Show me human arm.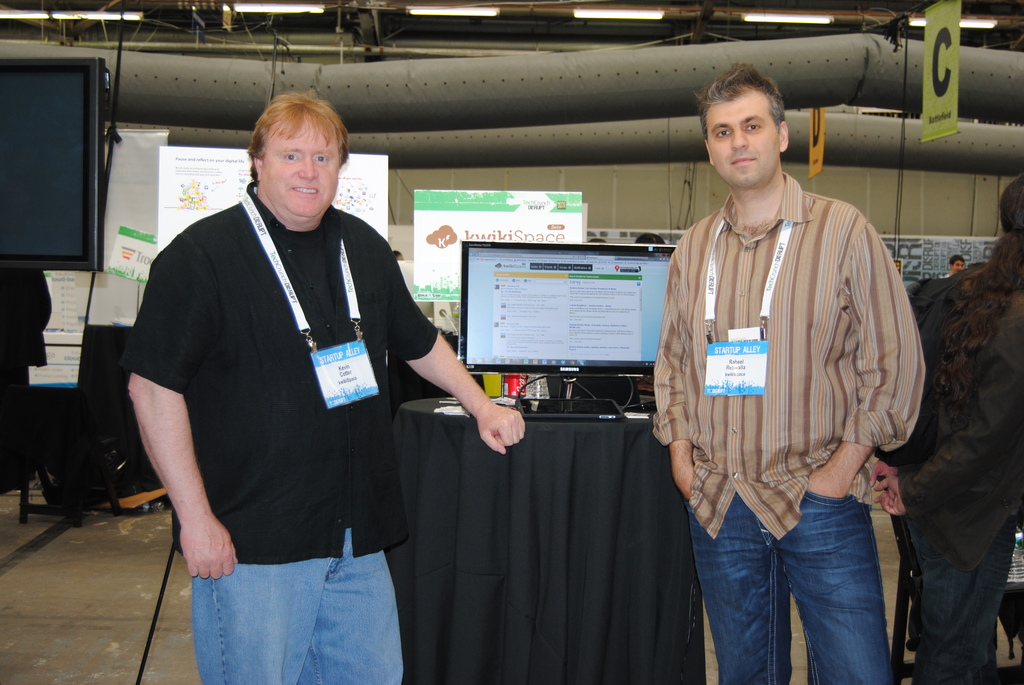
human arm is here: (x1=627, y1=248, x2=694, y2=517).
